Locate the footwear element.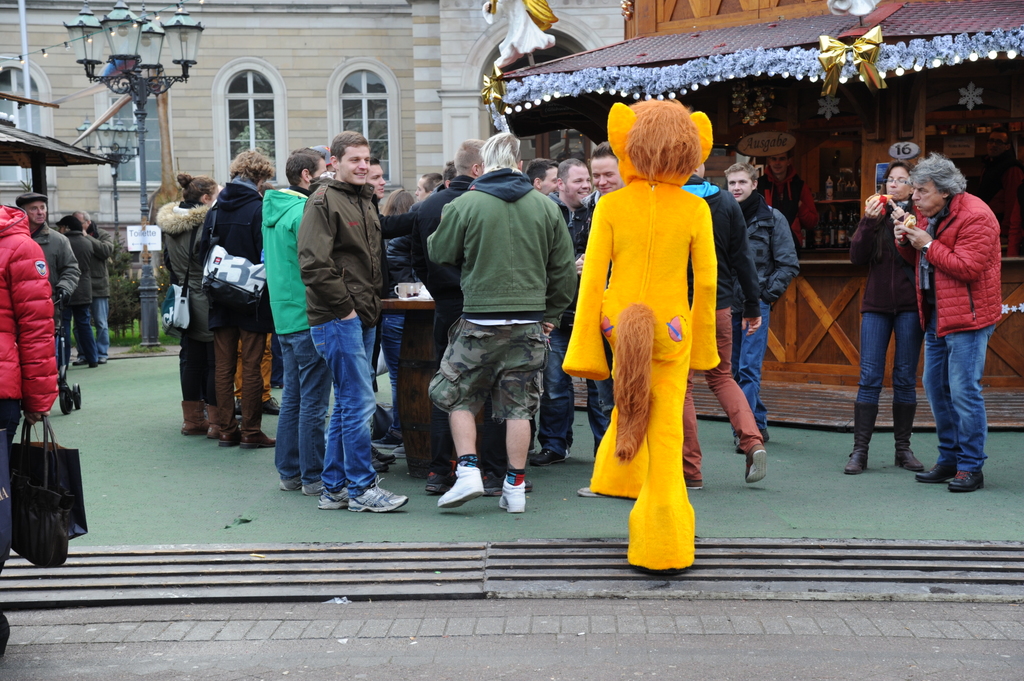
Element bbox: rect(369, 443, 396, 464).
